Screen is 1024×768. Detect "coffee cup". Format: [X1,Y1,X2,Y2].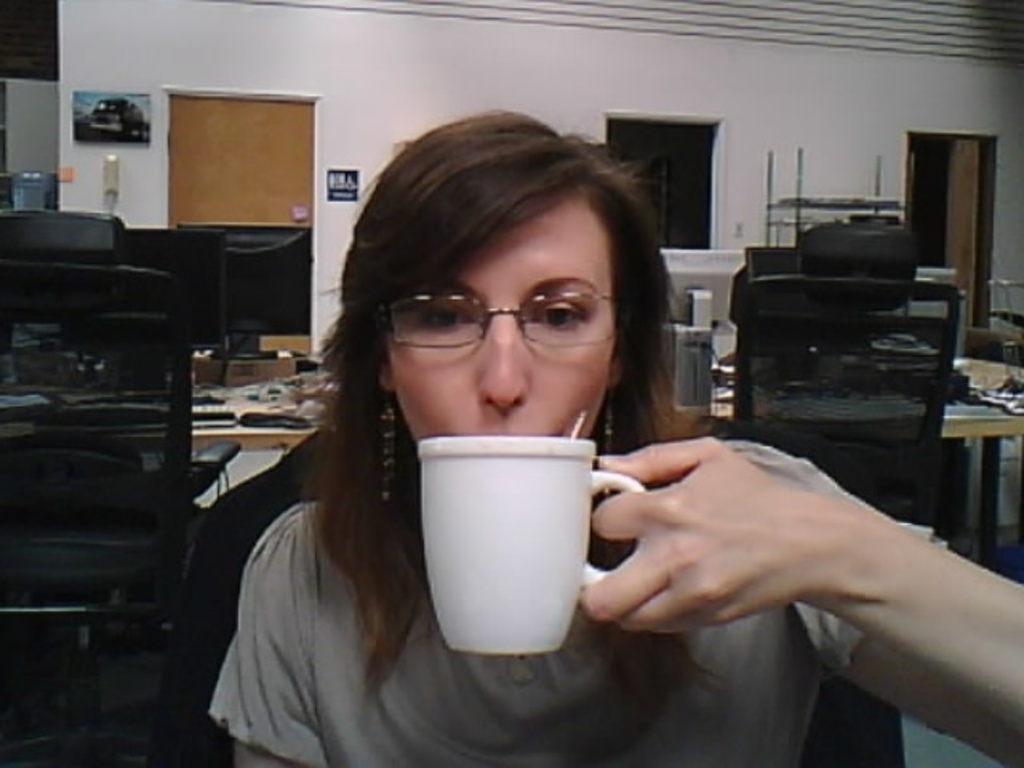
[416,432,650,666].
